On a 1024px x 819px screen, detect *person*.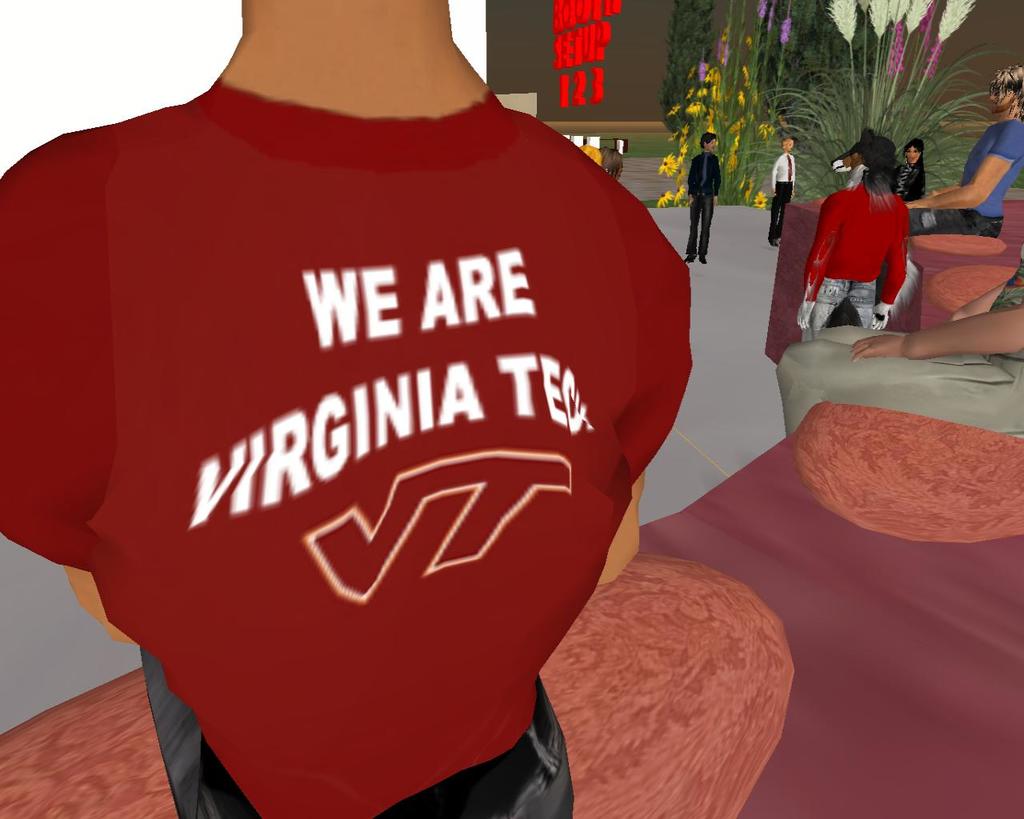
box=[687, 131, 718, 262].
